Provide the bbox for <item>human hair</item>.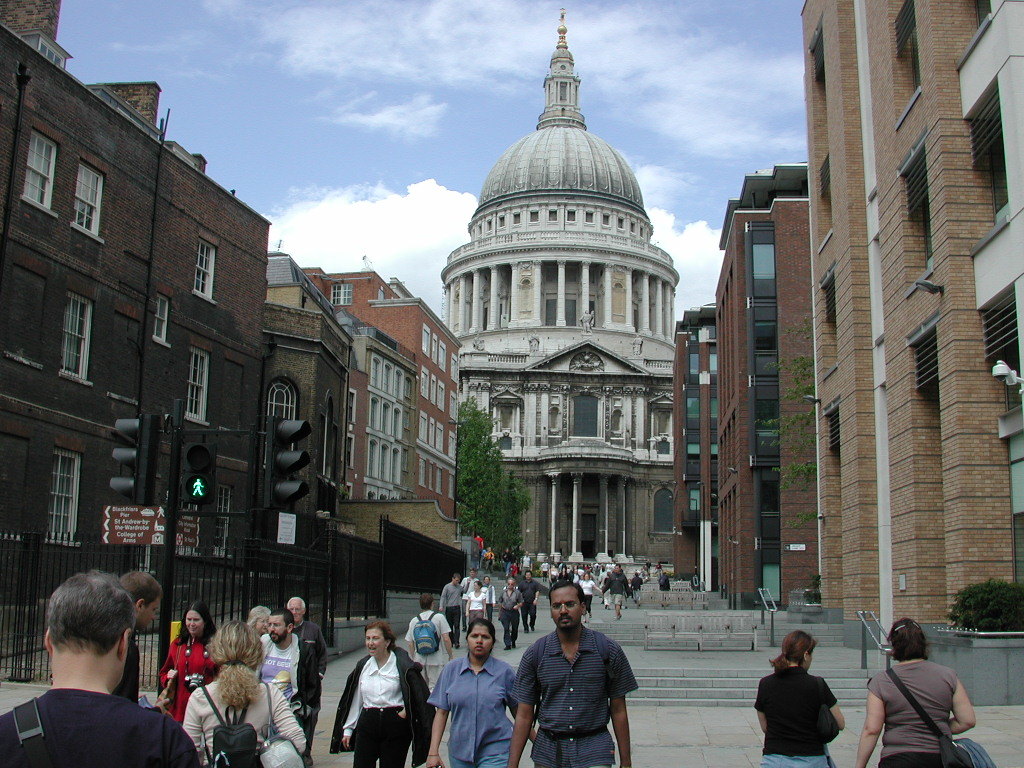
(left=211, top=620, right=266, bottom=707).
